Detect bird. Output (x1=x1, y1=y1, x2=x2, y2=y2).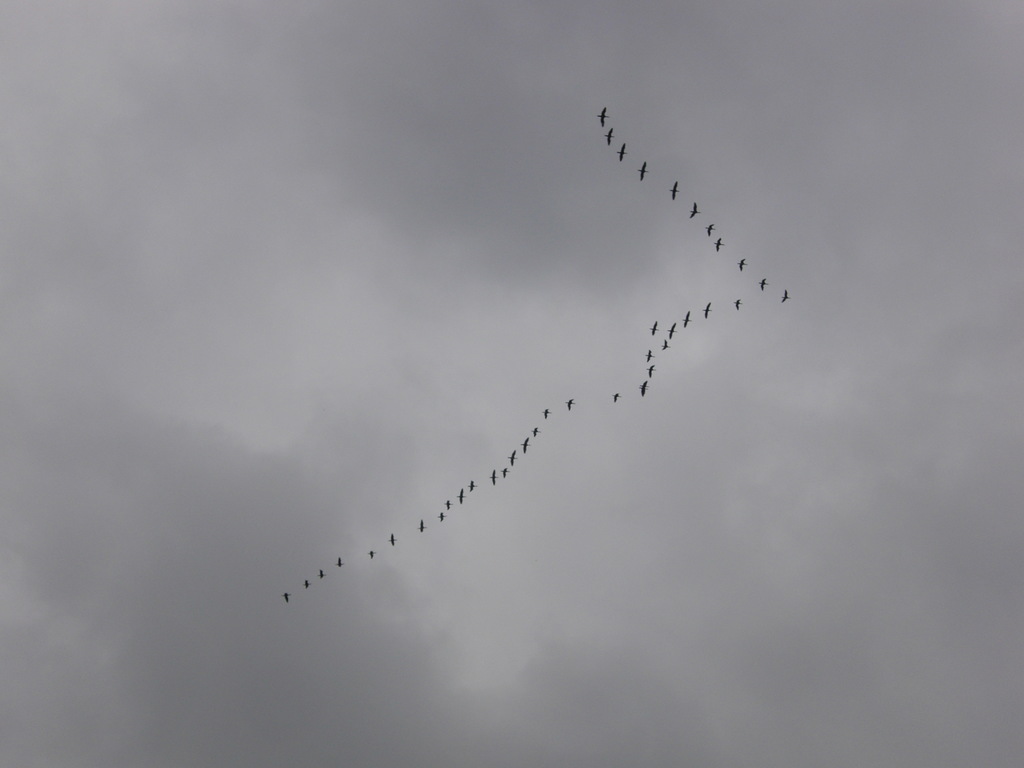
(x1=646, y1=349, x2=653, y2=360).
